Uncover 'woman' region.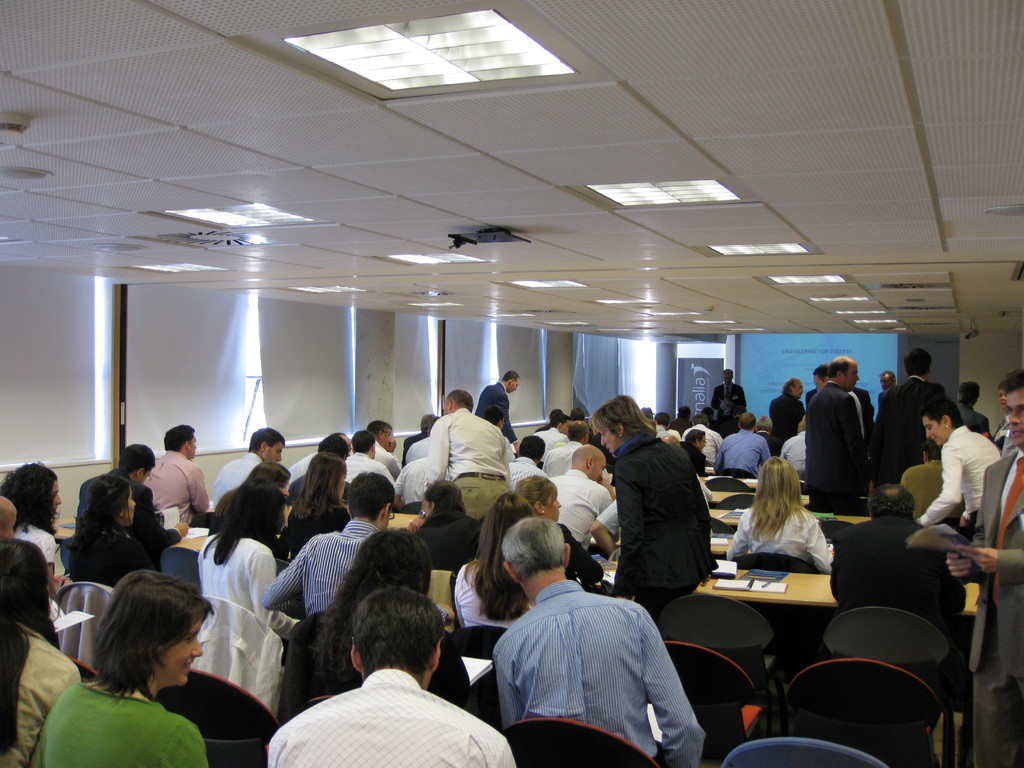
Uncovered: select_region(0, 537, 80, 767).
